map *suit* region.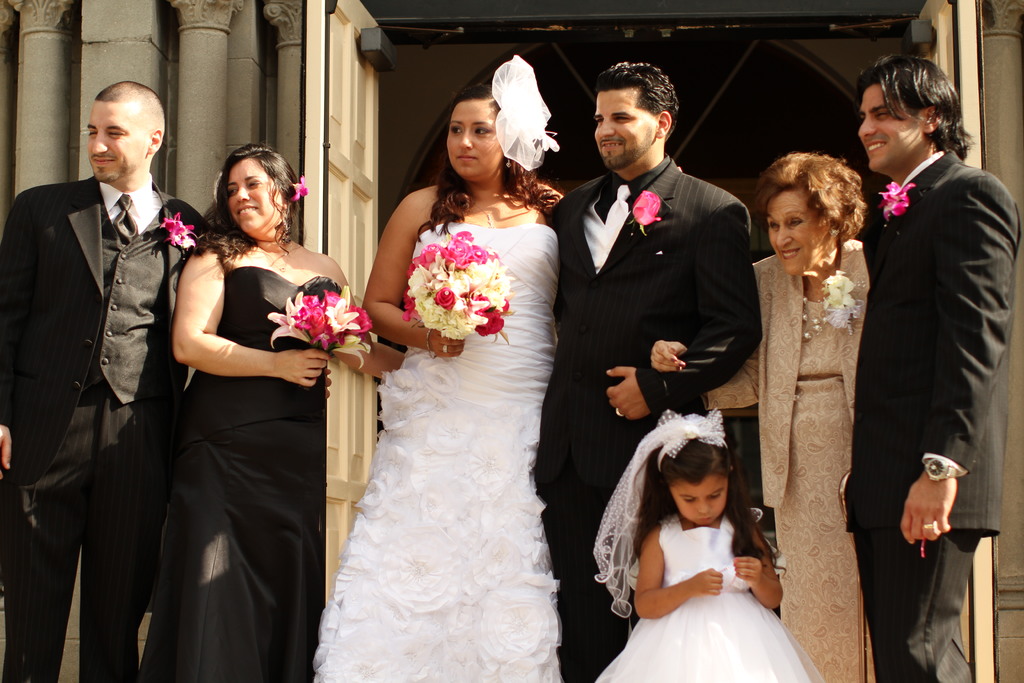
Mapped to [left=543, top=154, right=761, bottom=682].
